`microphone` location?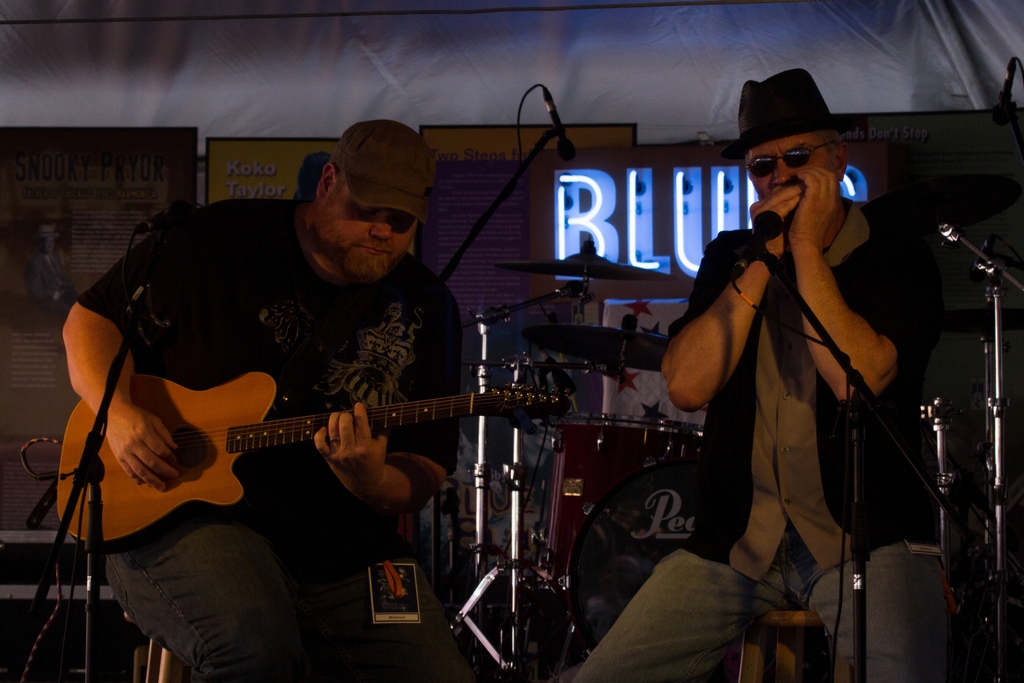
(724, 207, 779, 286)
